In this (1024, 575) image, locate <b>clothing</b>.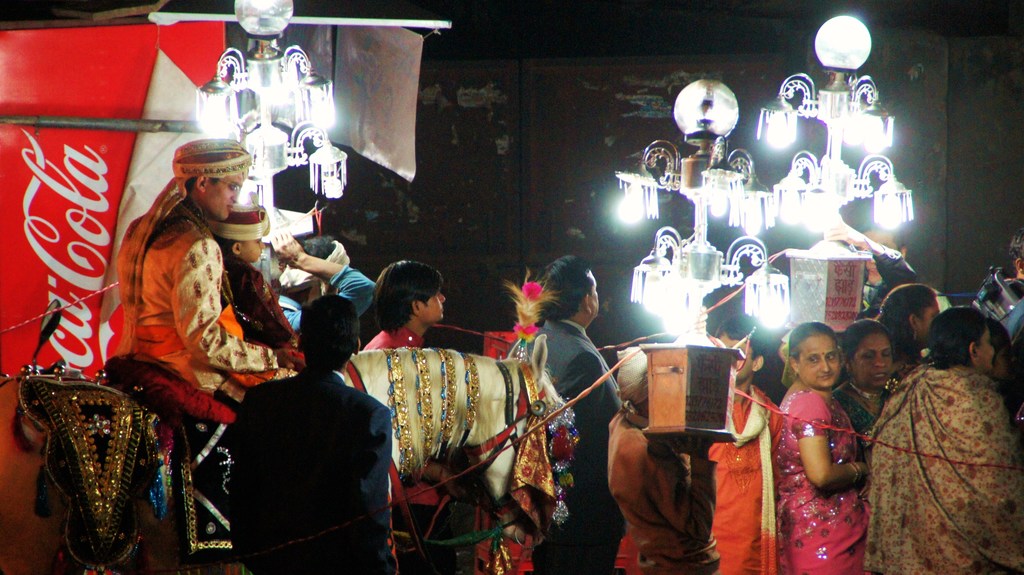
Bounding box: bbox=[106, 196, 293, 393].
